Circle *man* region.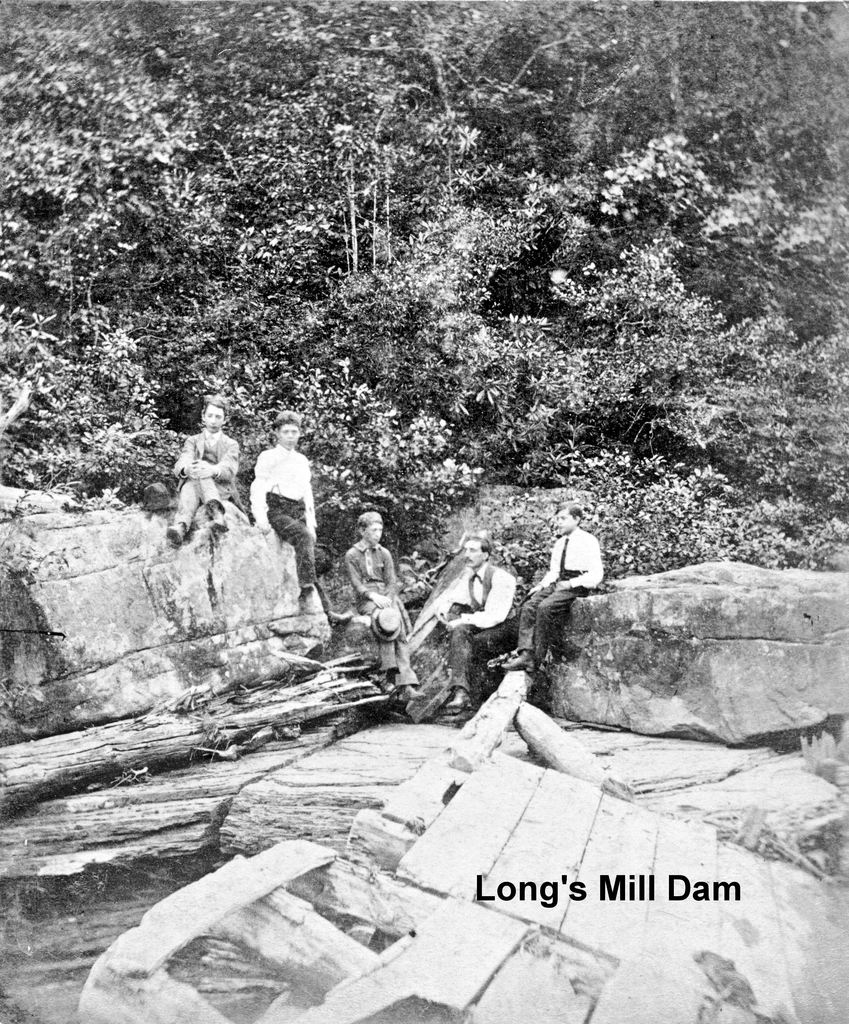
Region: 252 419 328 591.
